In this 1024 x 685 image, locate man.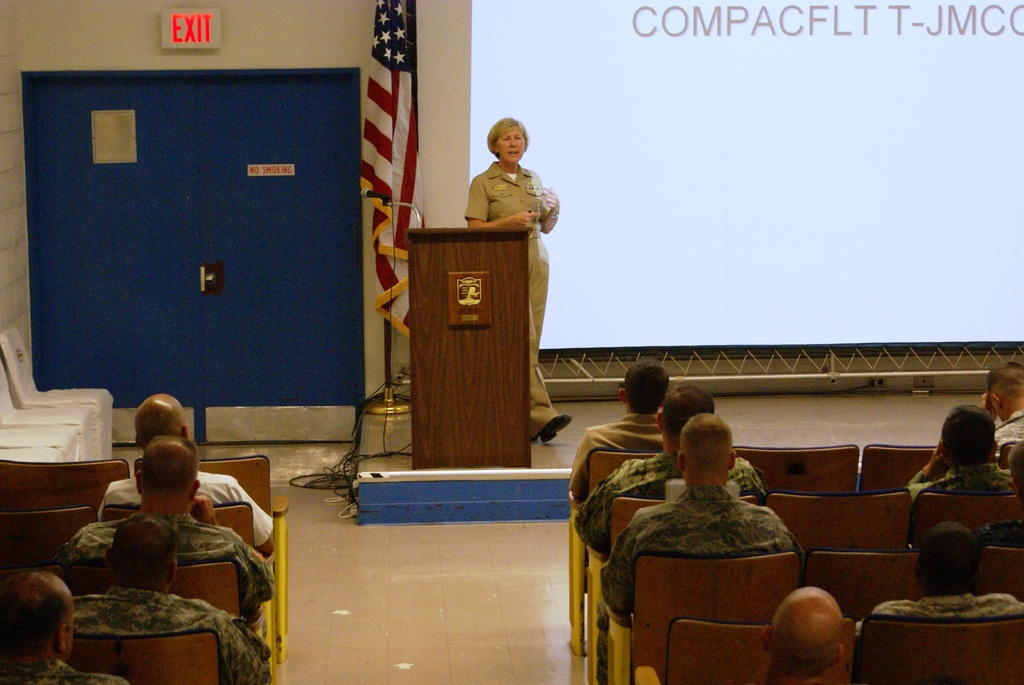
Bounding box: rect(565, 363, 674, 505).
